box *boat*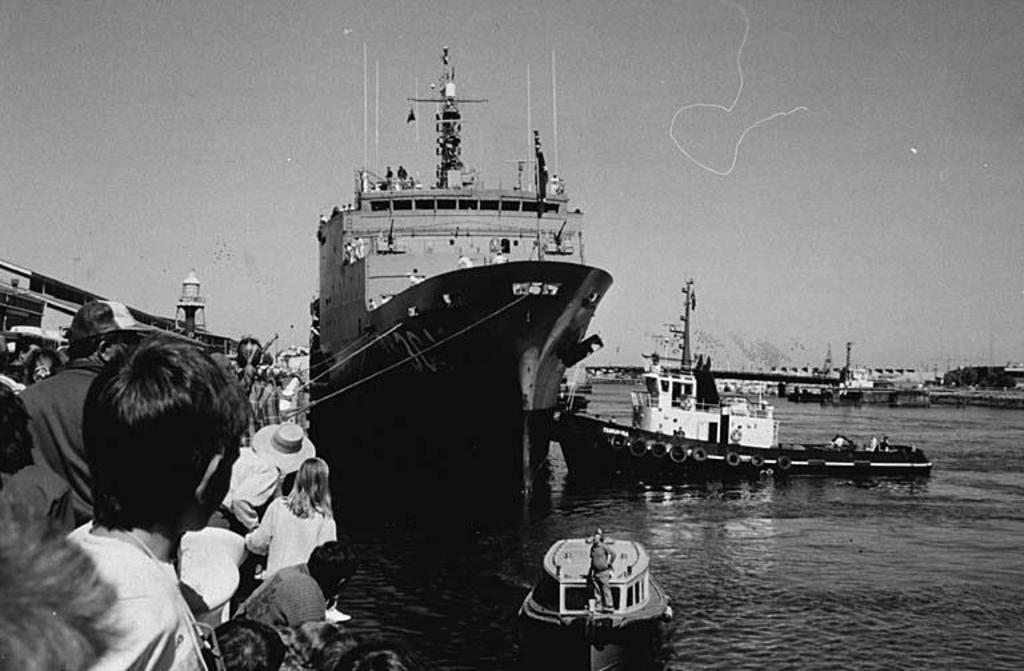
region(267, 36, 616, 479)
